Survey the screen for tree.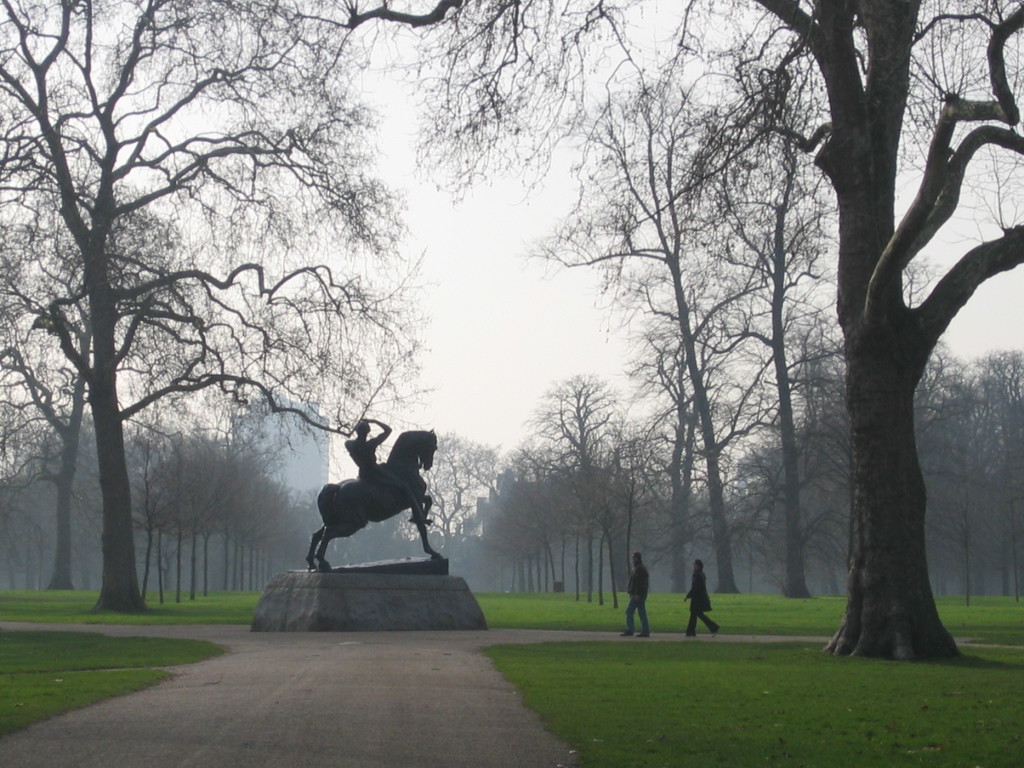
Survey found: (x1=0, y1=103, x2=237, y2=607).
